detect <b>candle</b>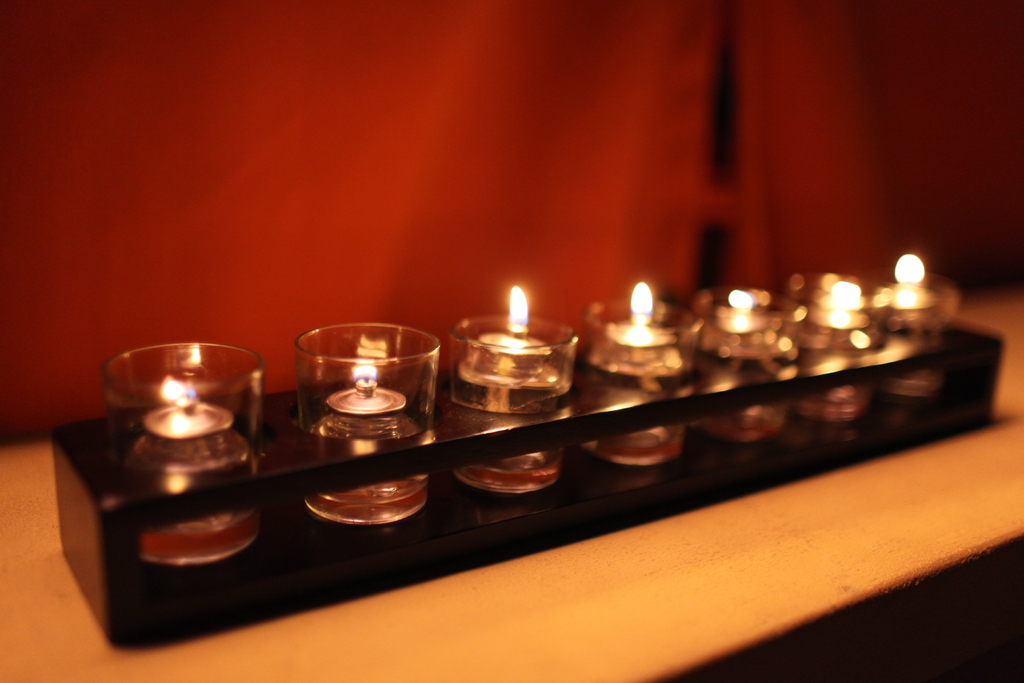
687/280/803/368
